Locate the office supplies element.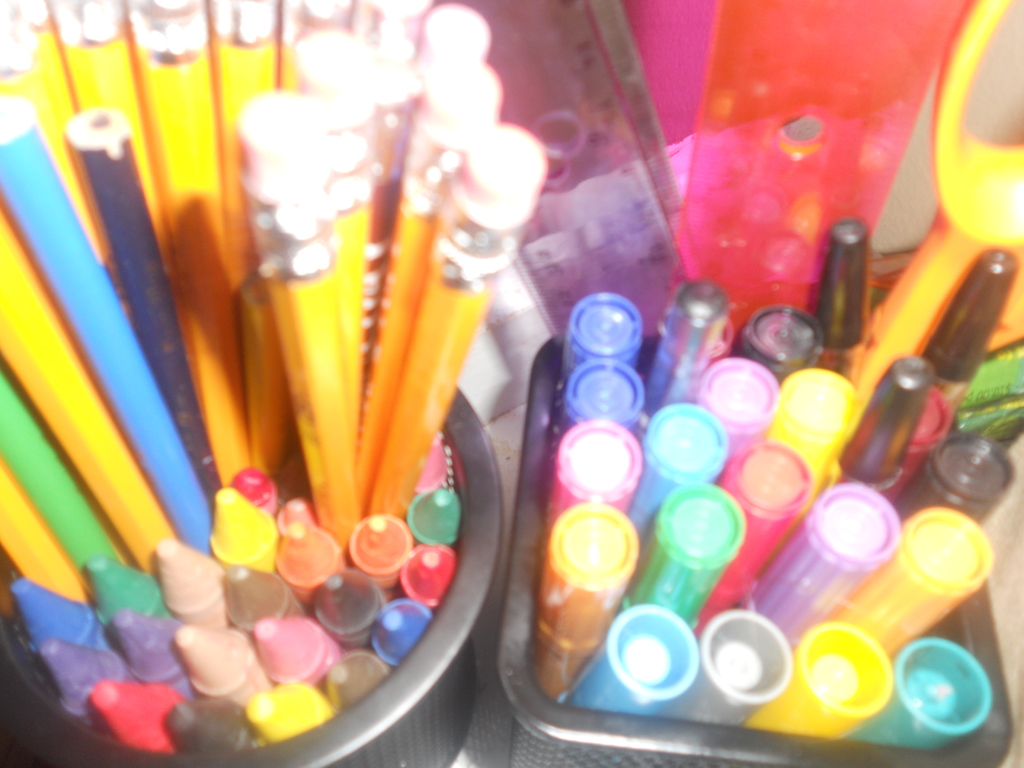
Element bbox: detection(744, 620, 911, 744).
